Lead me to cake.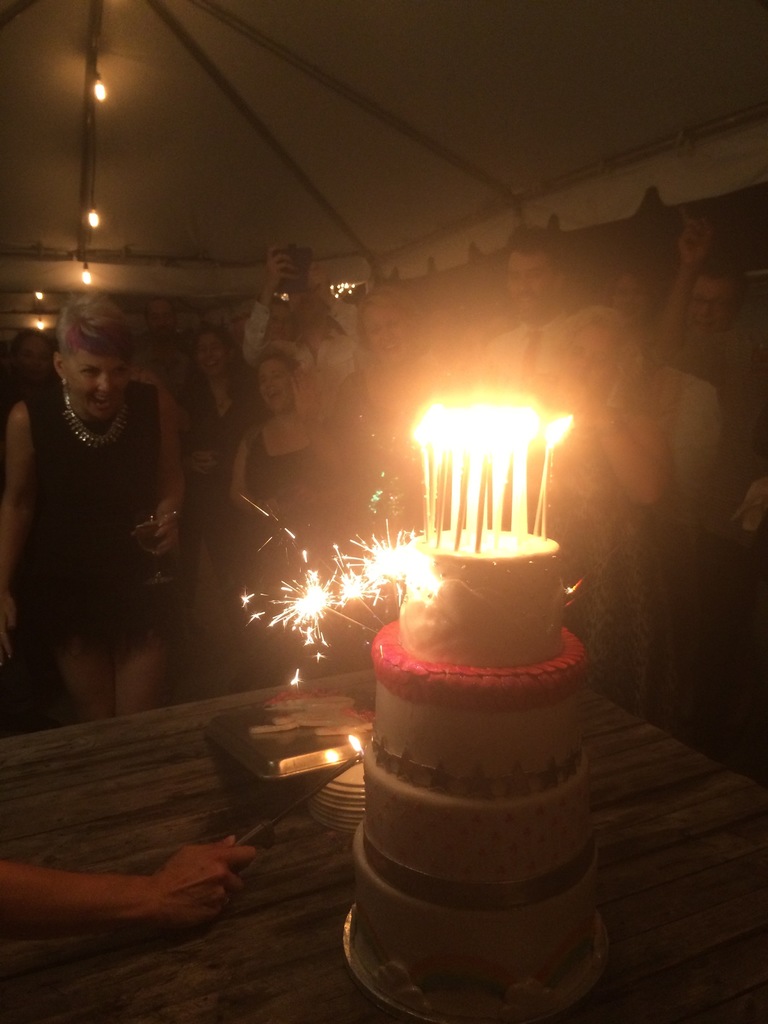
Lead to BBox(350, 525, 591, 1003).
